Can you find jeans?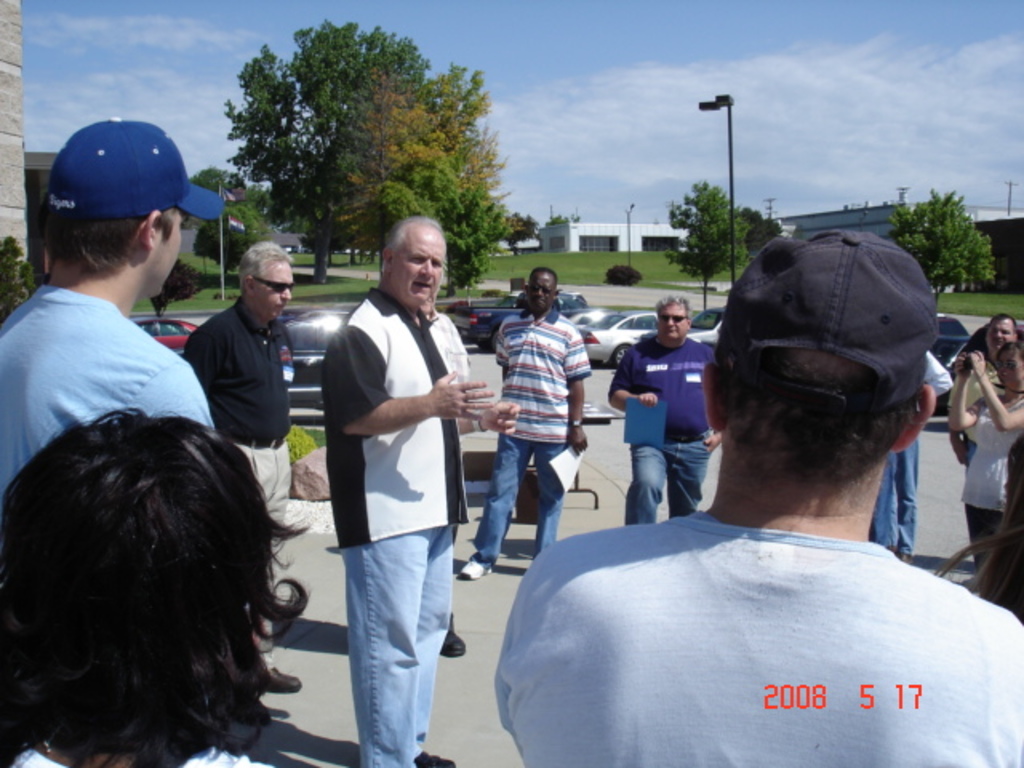
Yes, bounding box: left=320, top=528, right=451, bottom=763.
